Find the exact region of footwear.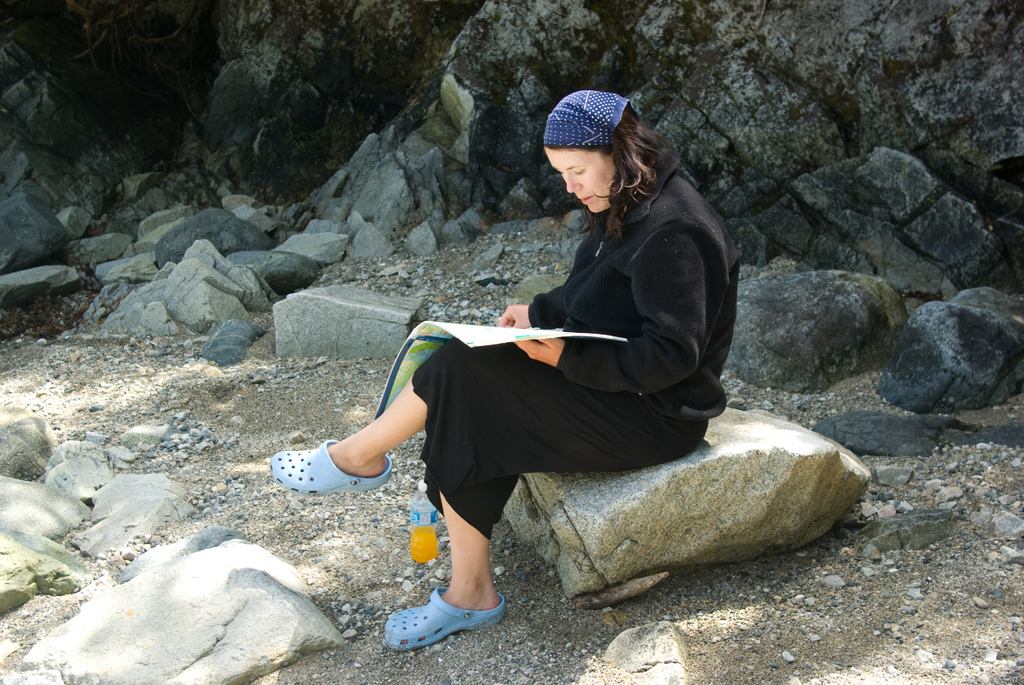
Exact region: bbox=[266, 435, 394, 495].
